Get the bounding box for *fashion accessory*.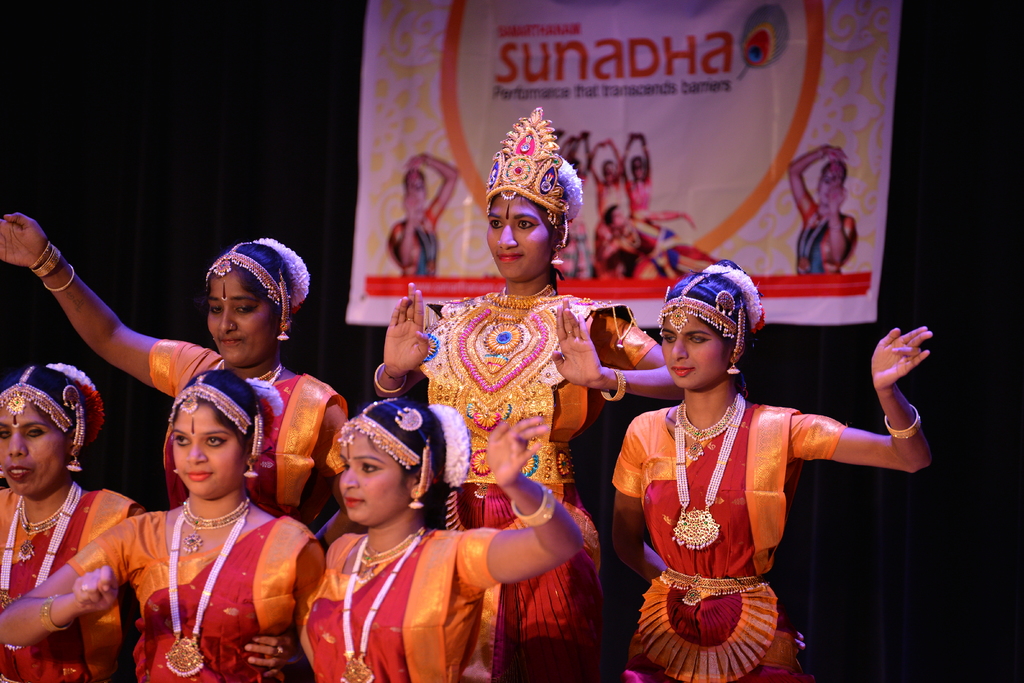
65 401 88 474.
